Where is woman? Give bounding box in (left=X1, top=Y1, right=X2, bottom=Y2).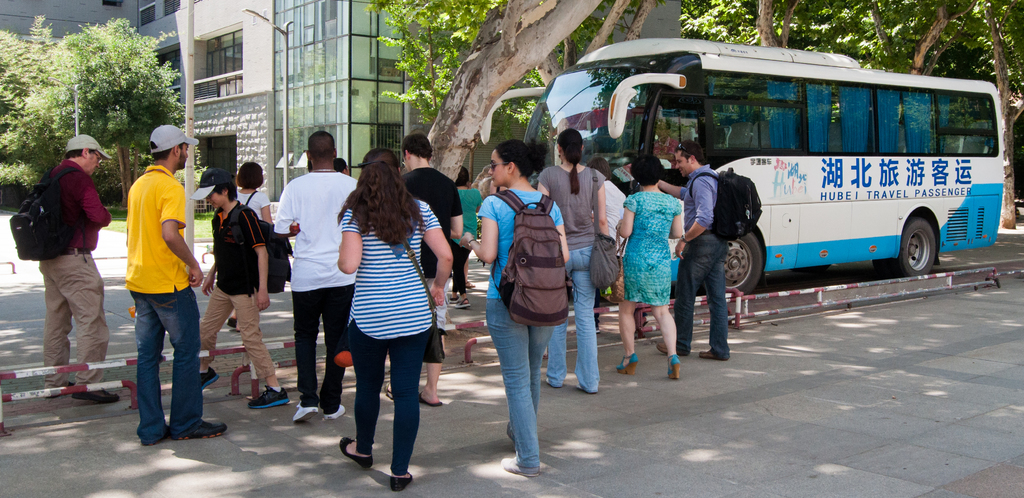
(left=537, top=128, right=611, bottom=394).
